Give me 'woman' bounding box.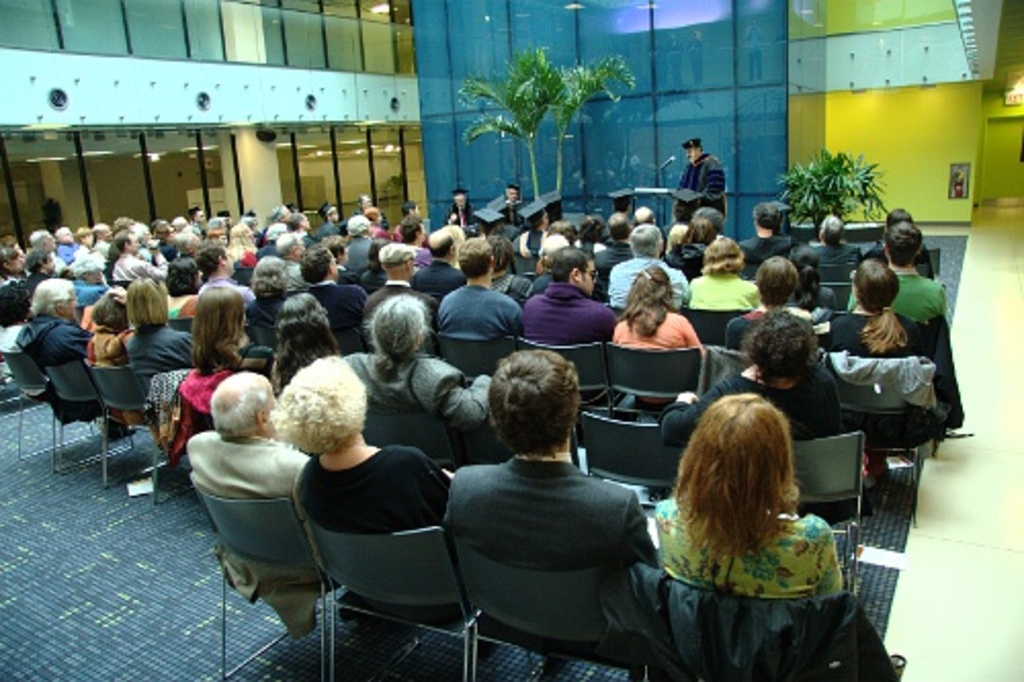
651/387/842/592.
